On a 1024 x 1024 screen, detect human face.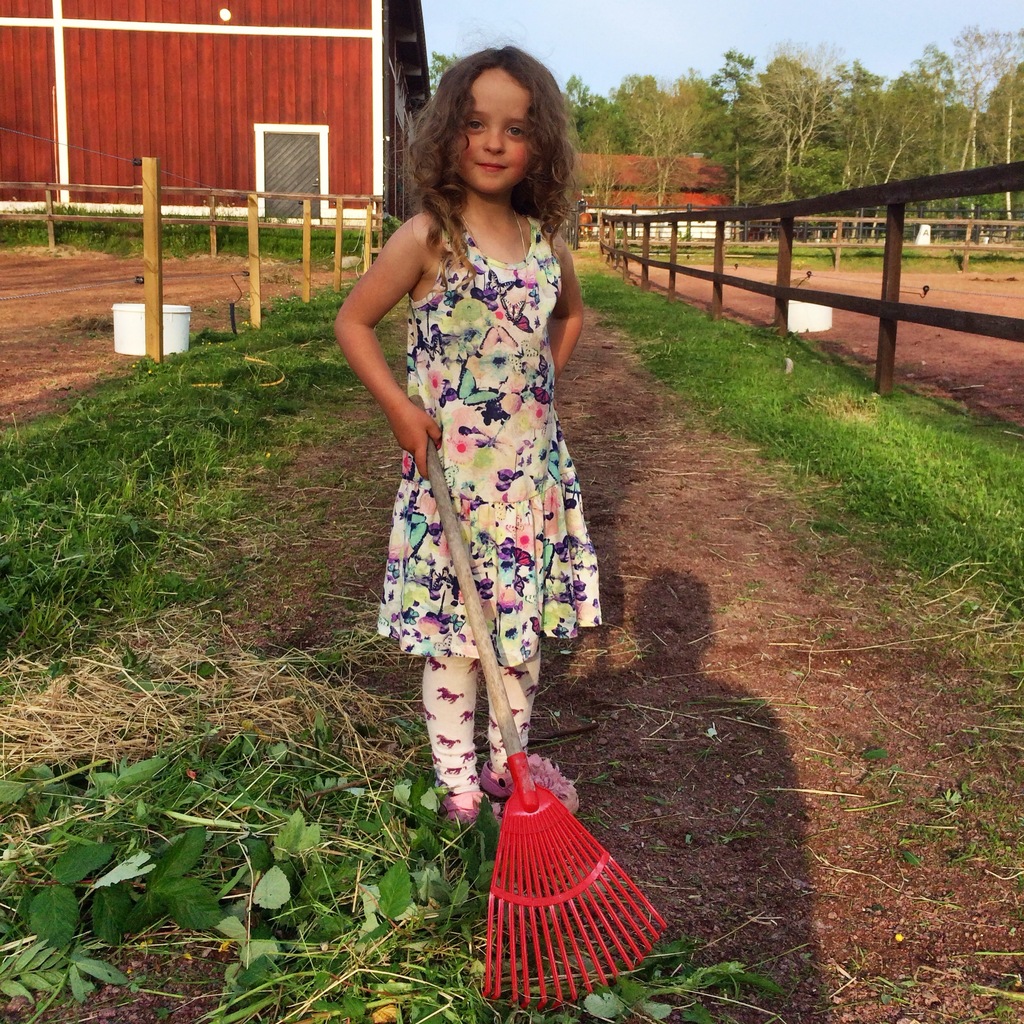
detection(454, 81, 524, 192).
